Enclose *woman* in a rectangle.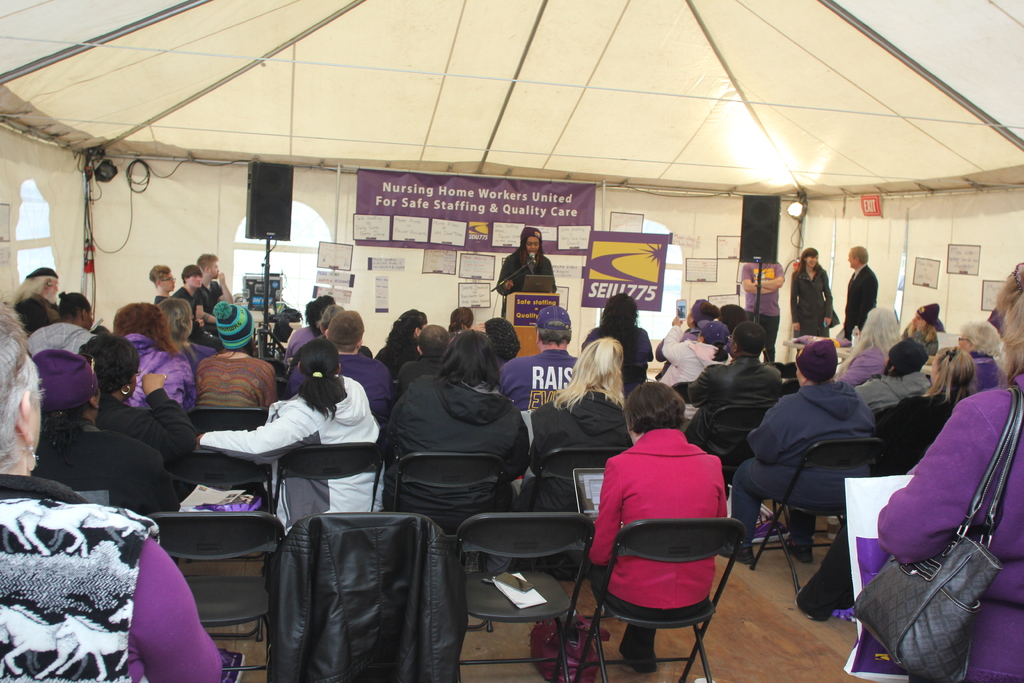
378, 328, 524, 538.
